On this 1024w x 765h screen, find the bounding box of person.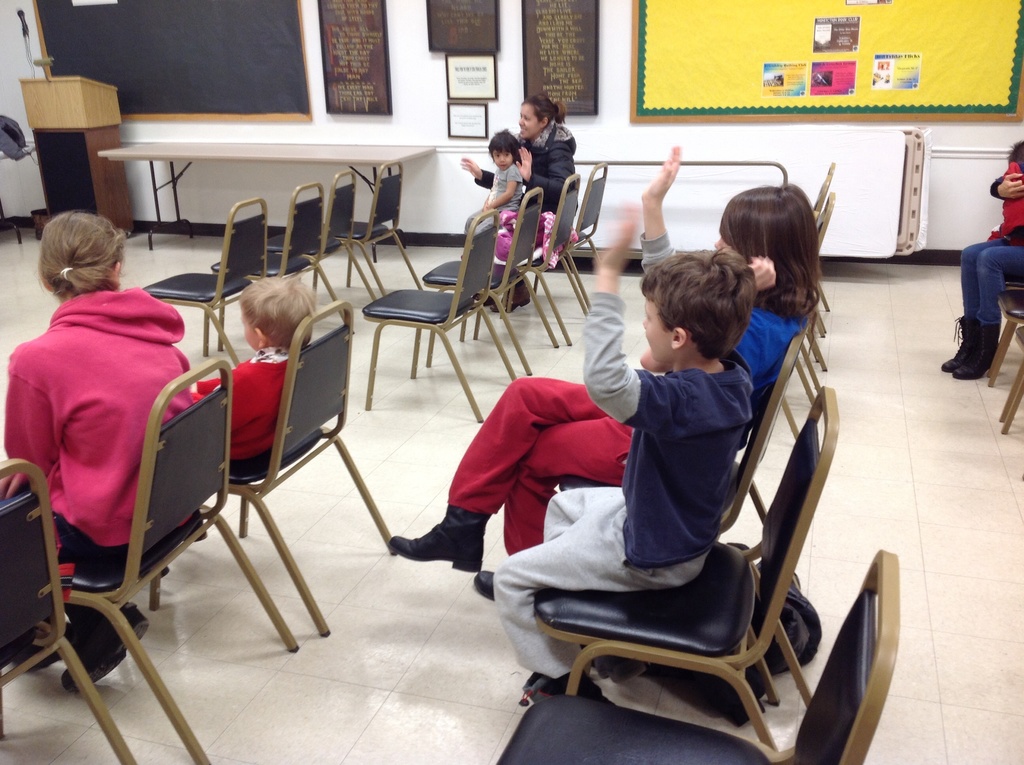
Bounding box: (x1=389, y1=148, x2=858, y2=617).
